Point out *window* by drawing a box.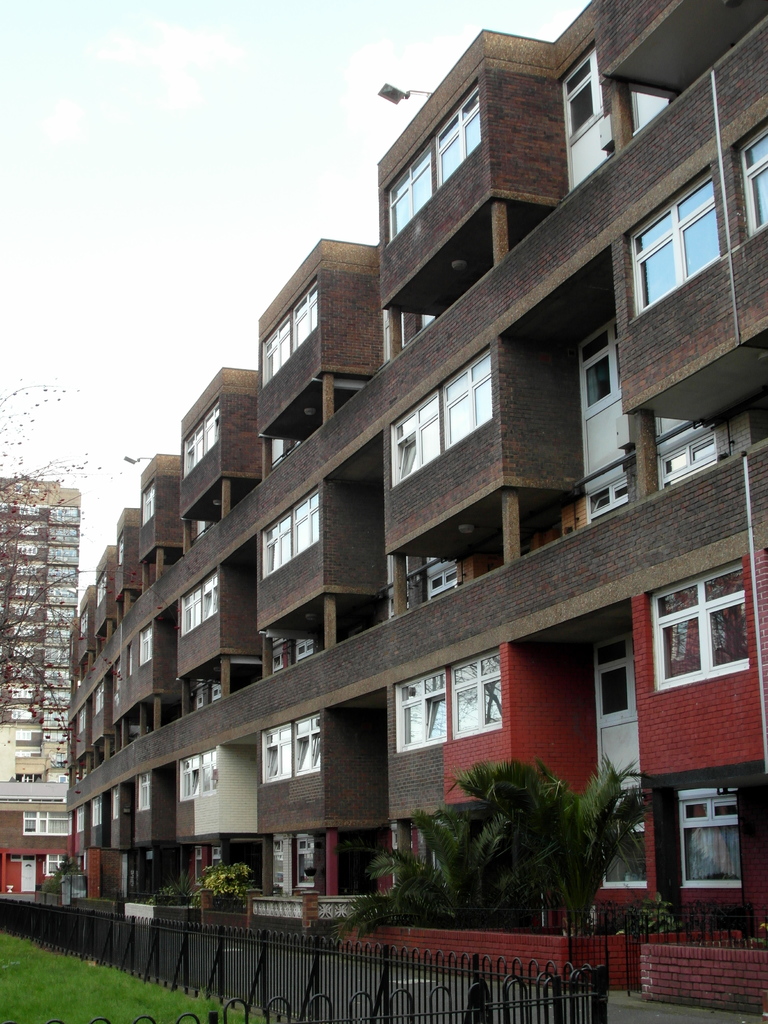
box(592, 472, 634, 512).
